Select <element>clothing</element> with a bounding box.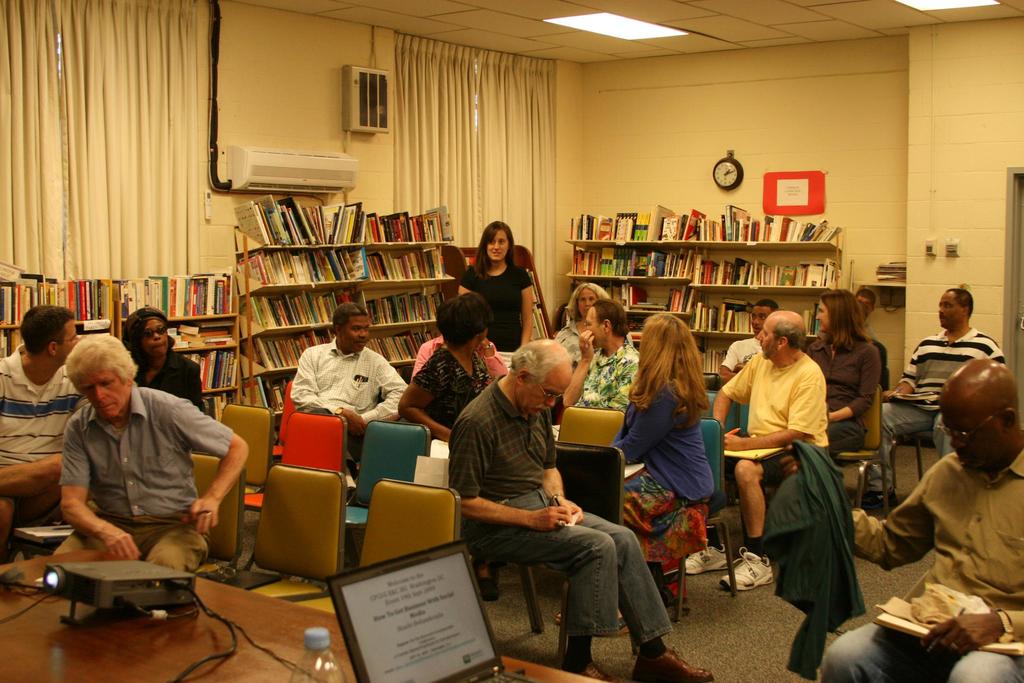
l=45, t=370, r=237, b=573.
